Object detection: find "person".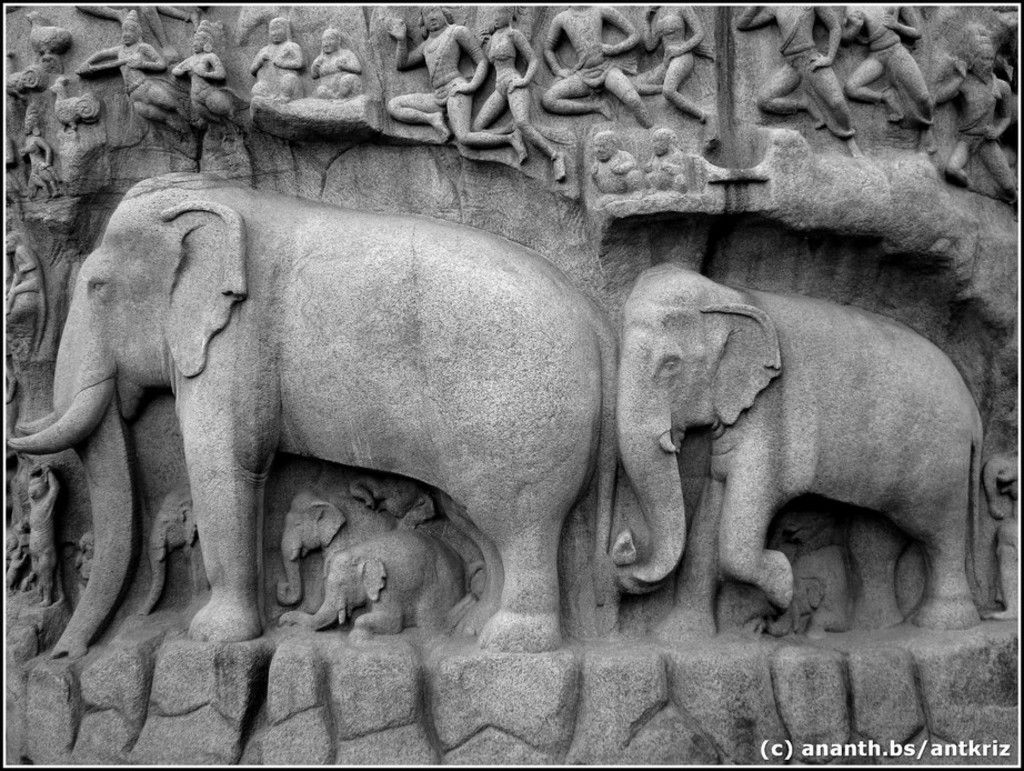
l=388, t=6, r=528, b=164.
